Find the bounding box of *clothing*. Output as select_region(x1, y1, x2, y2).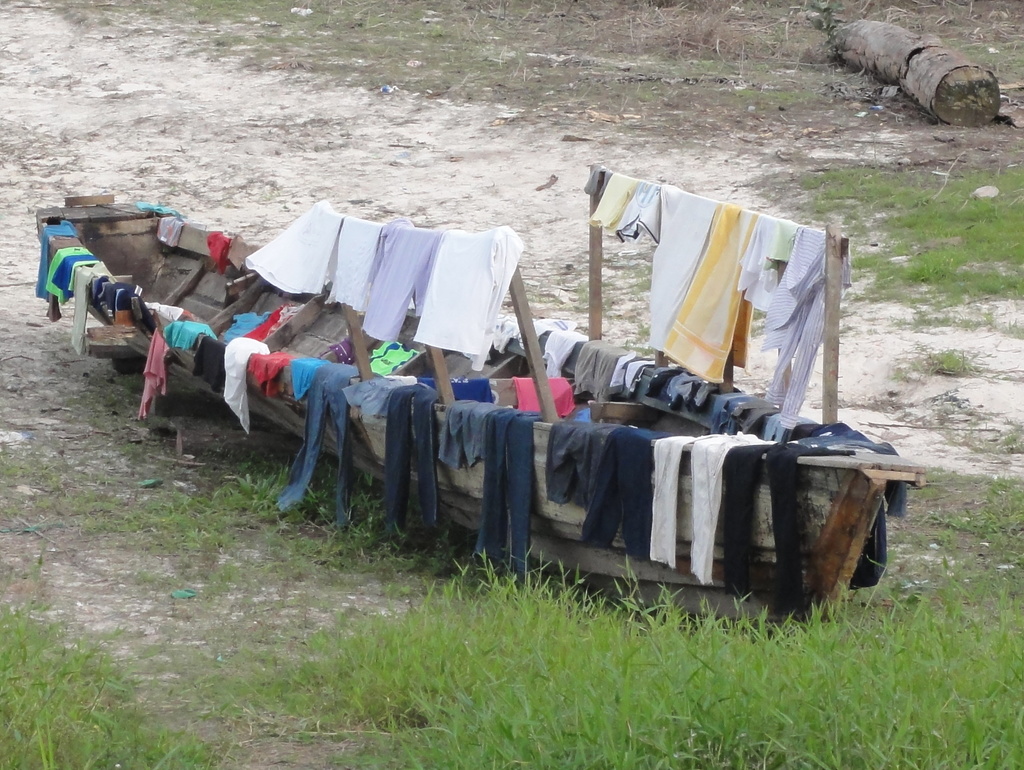
select_region(431, 396, 490, 470).
